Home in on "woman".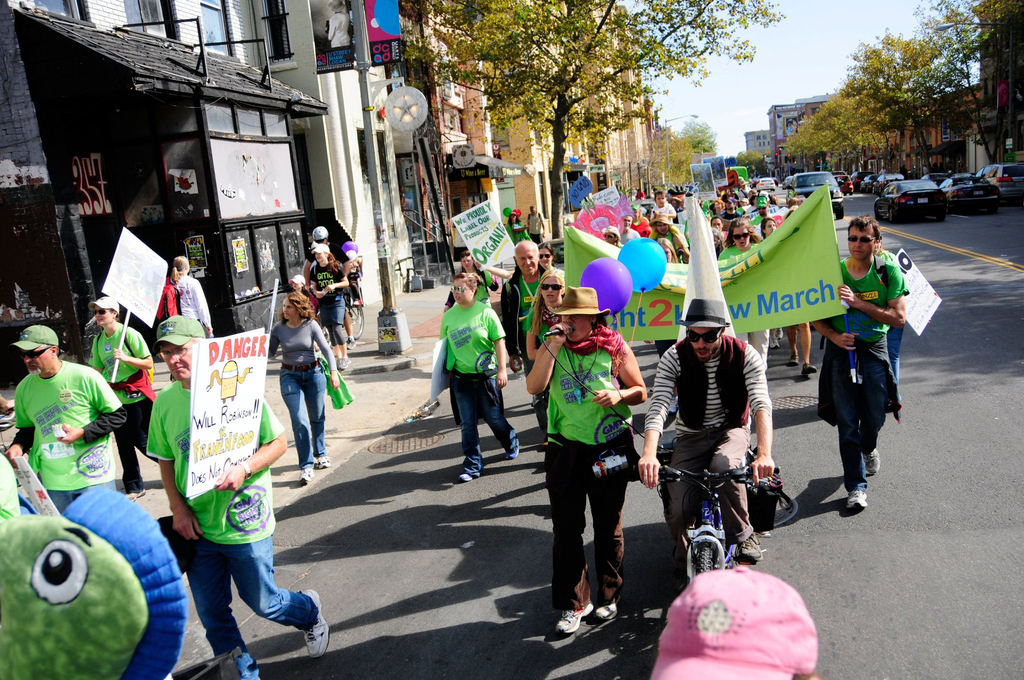
Homed in at bbox(538, 242, 554, 268).
